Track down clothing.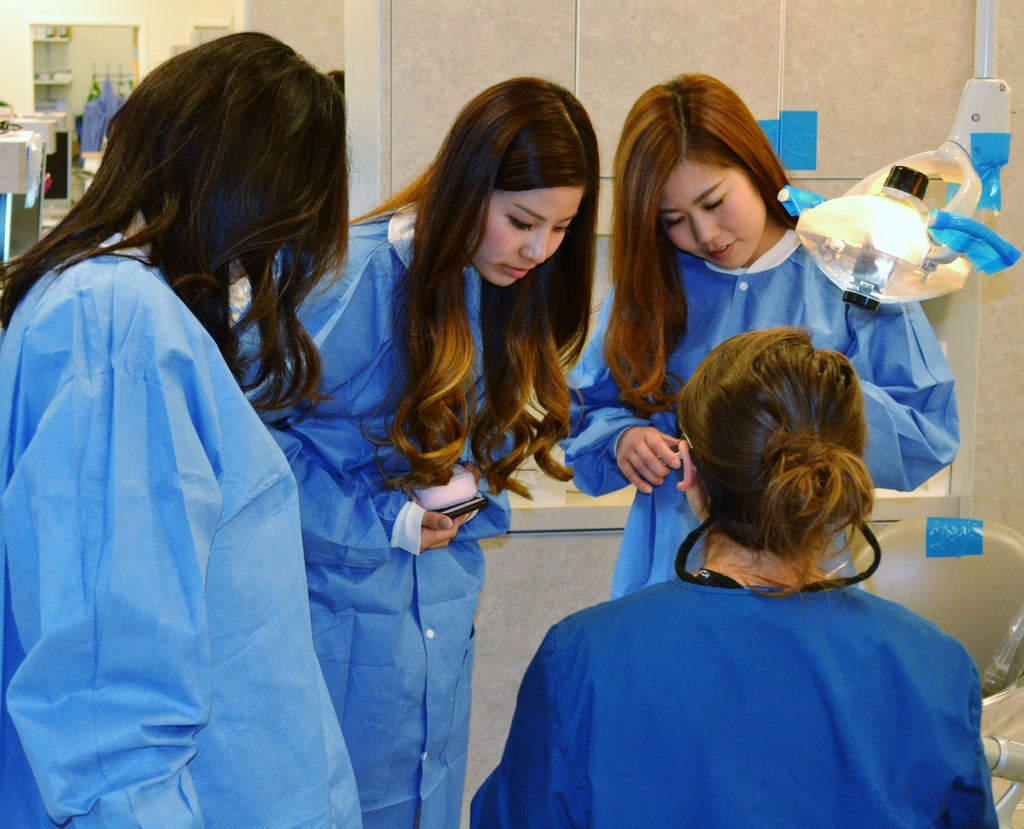
Tracked to 232, 204, 508, 828.
